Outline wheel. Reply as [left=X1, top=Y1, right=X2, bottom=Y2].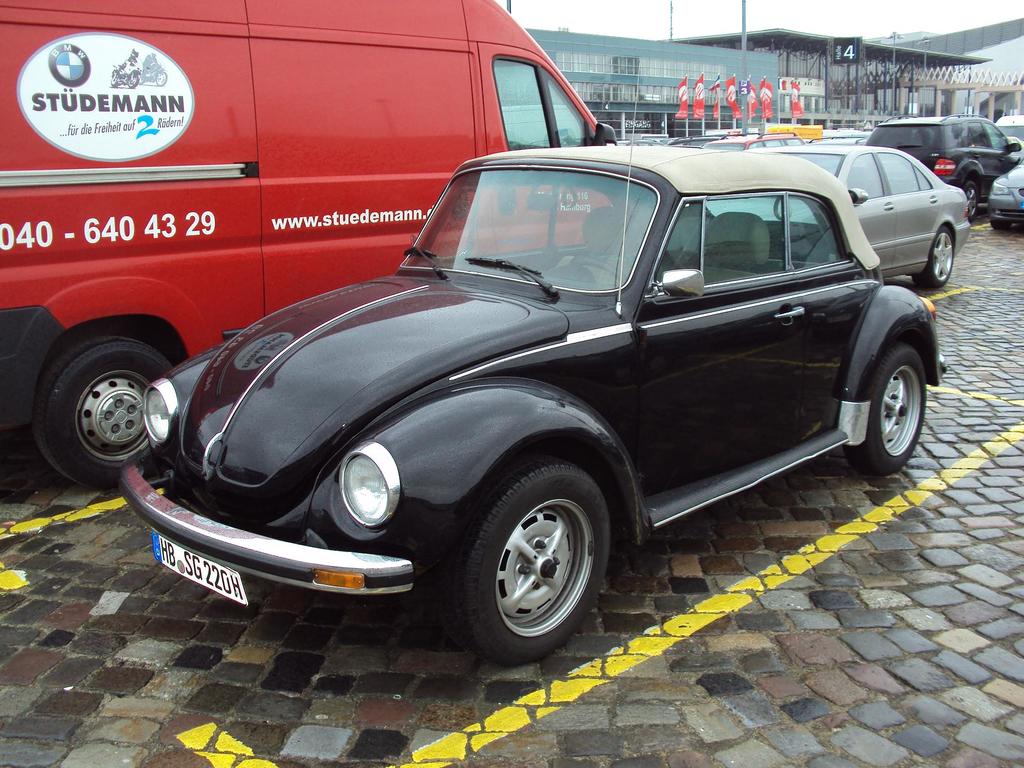
[left=36, top=336, right=170, bottom=490].
